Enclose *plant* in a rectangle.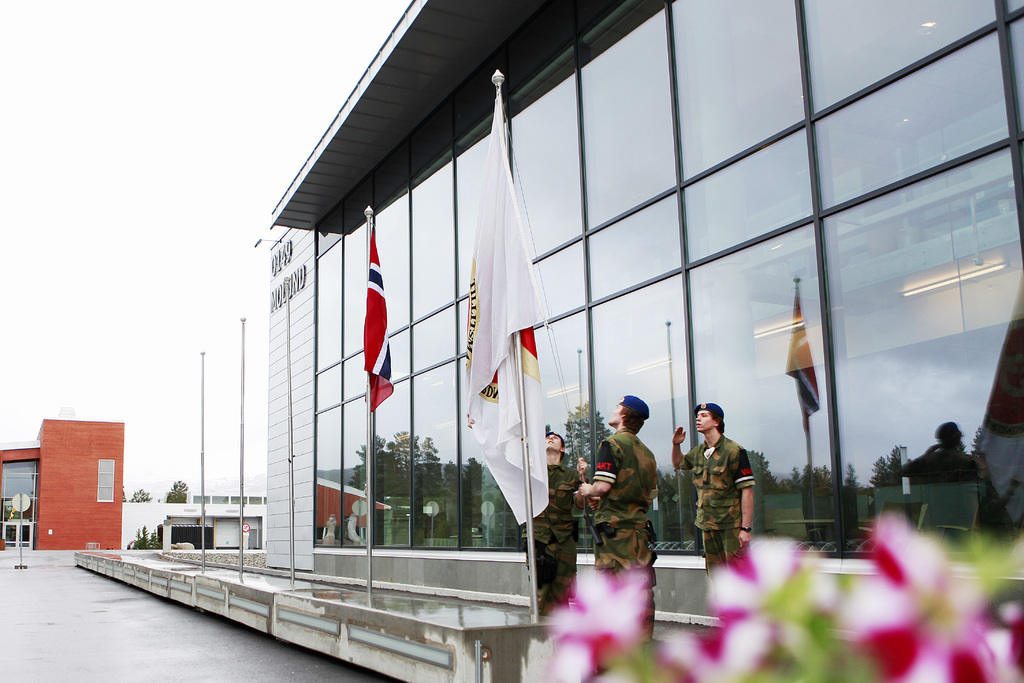
pyautogui.locateOnScreen(538, 509, 1023, 682).
